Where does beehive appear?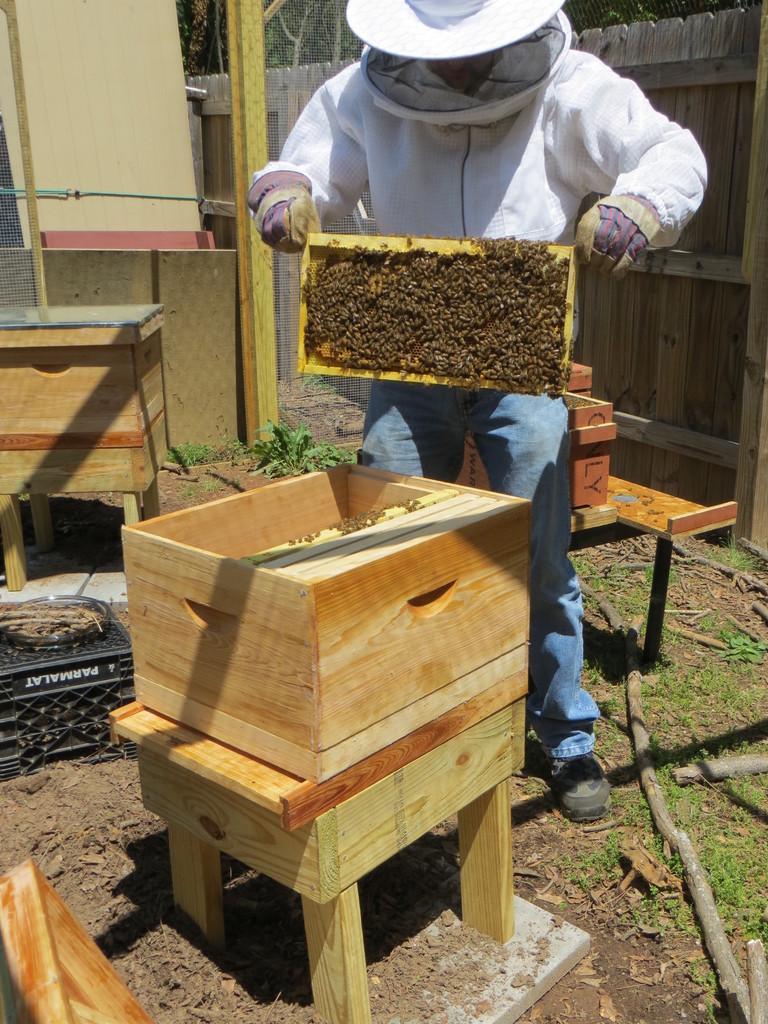
Appears at 296:226:577:396.
